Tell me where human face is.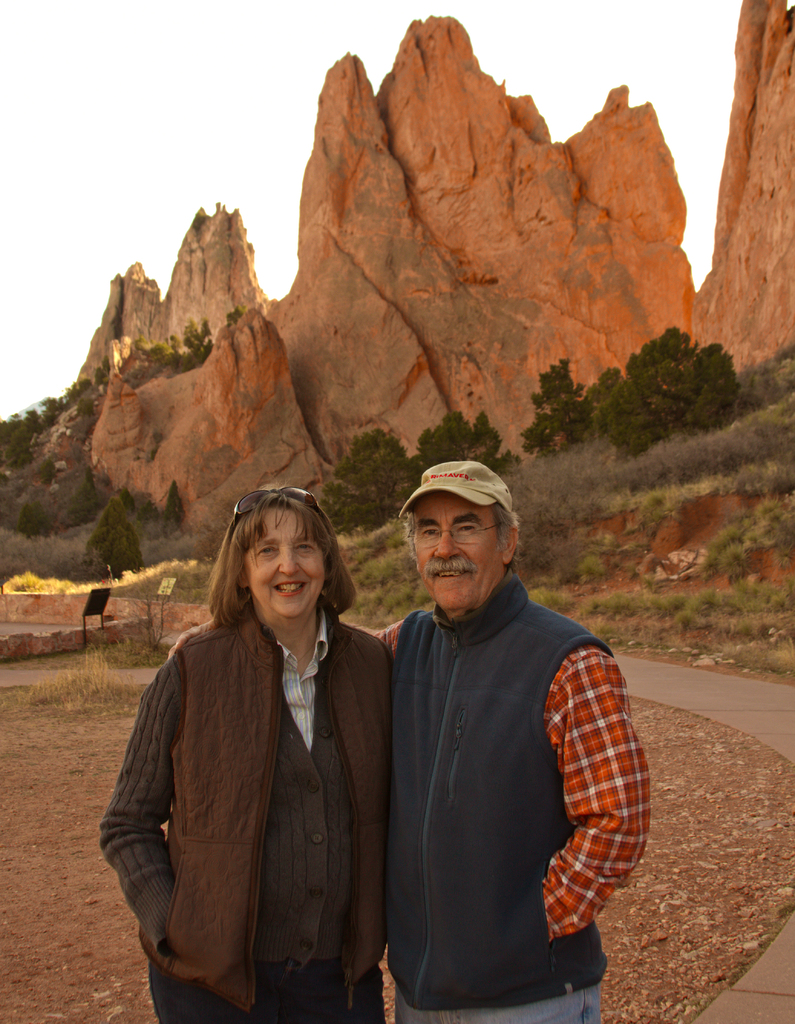
human face is at {"x1": 413, "y1": 486, "x2": 505, "y2": 610}.
